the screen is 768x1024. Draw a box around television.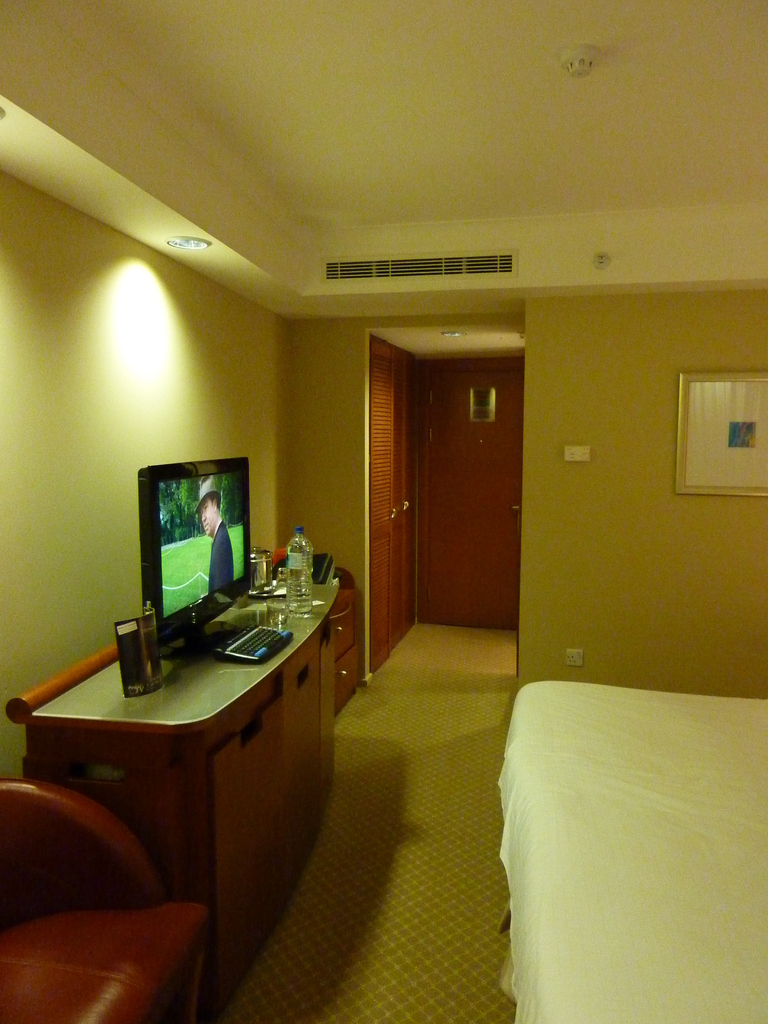
<region>143, 449, 262, 647</region>.
